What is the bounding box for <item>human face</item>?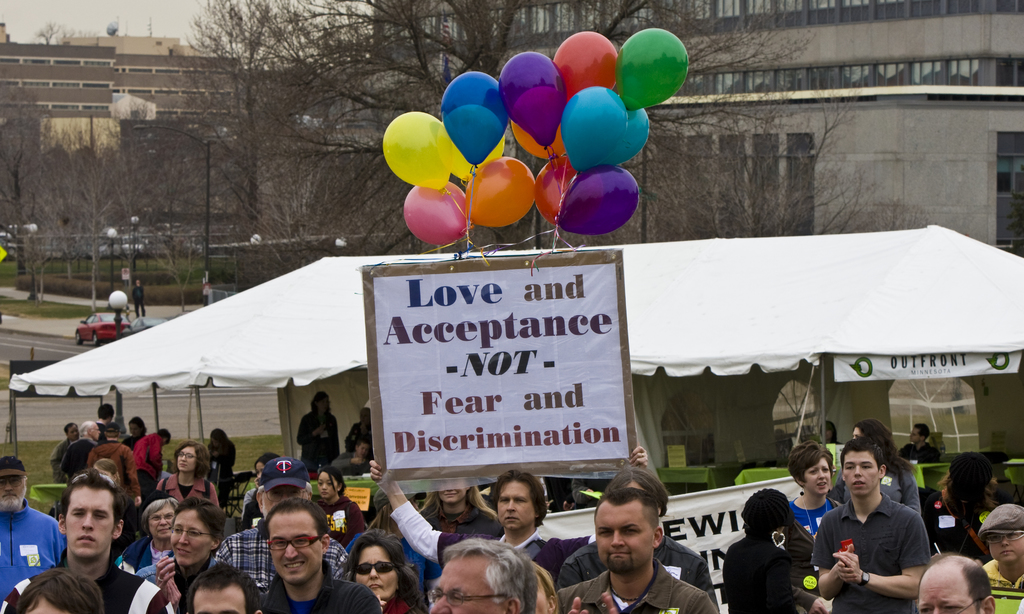
[x1=194, y1=587, x2=245, y2=613].
